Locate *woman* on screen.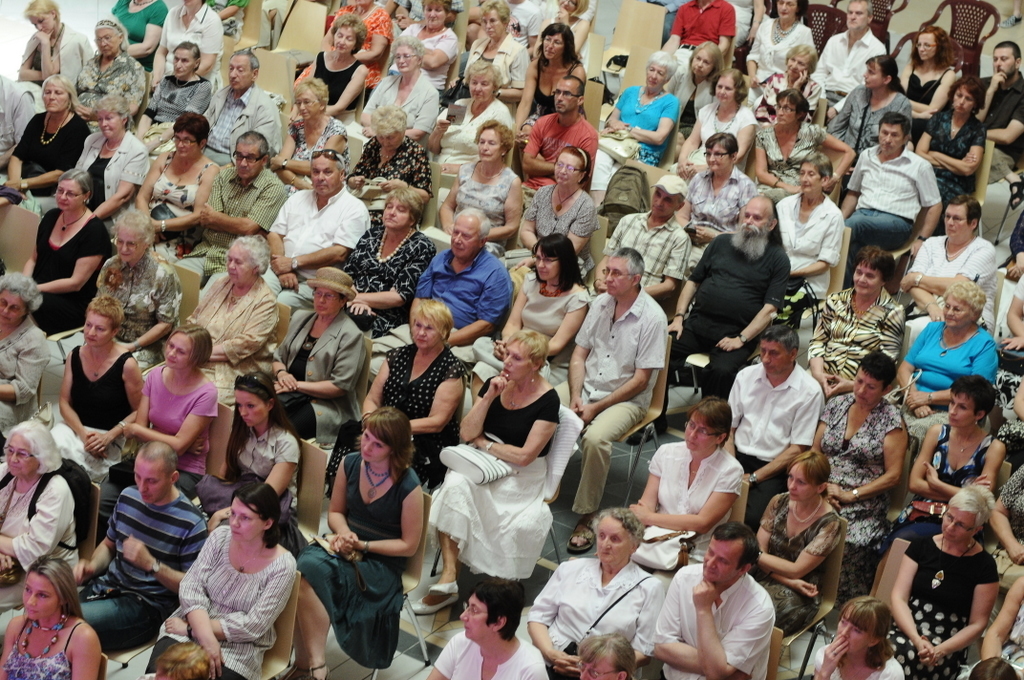
On screen at box=[665, 41, 722, 139].
